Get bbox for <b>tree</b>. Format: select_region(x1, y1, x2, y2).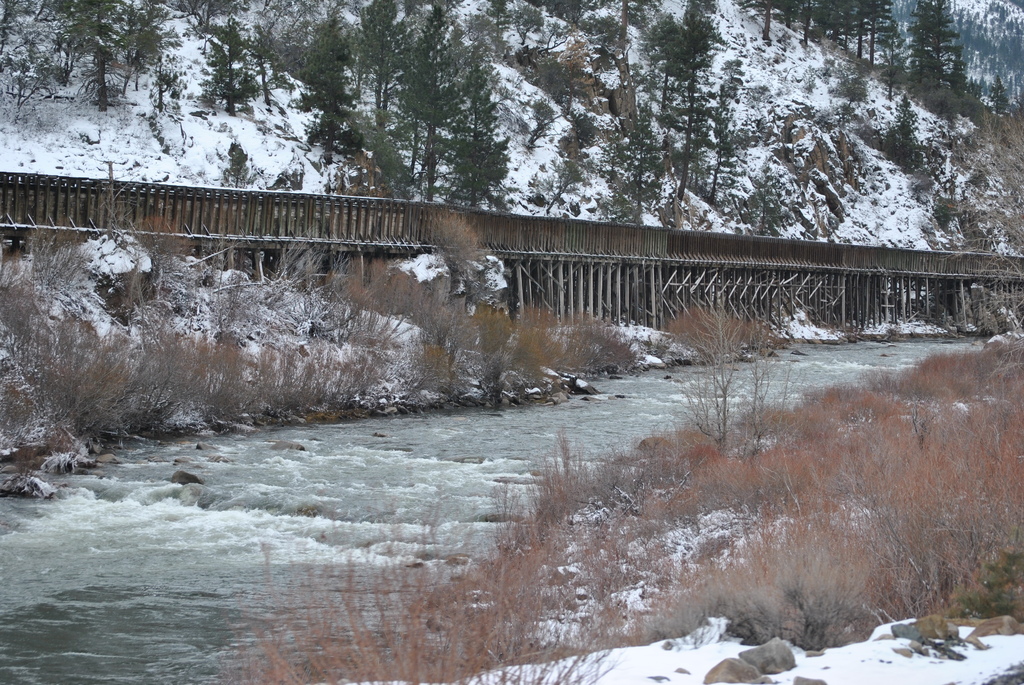
select_region(636, 10, 692, 195).
